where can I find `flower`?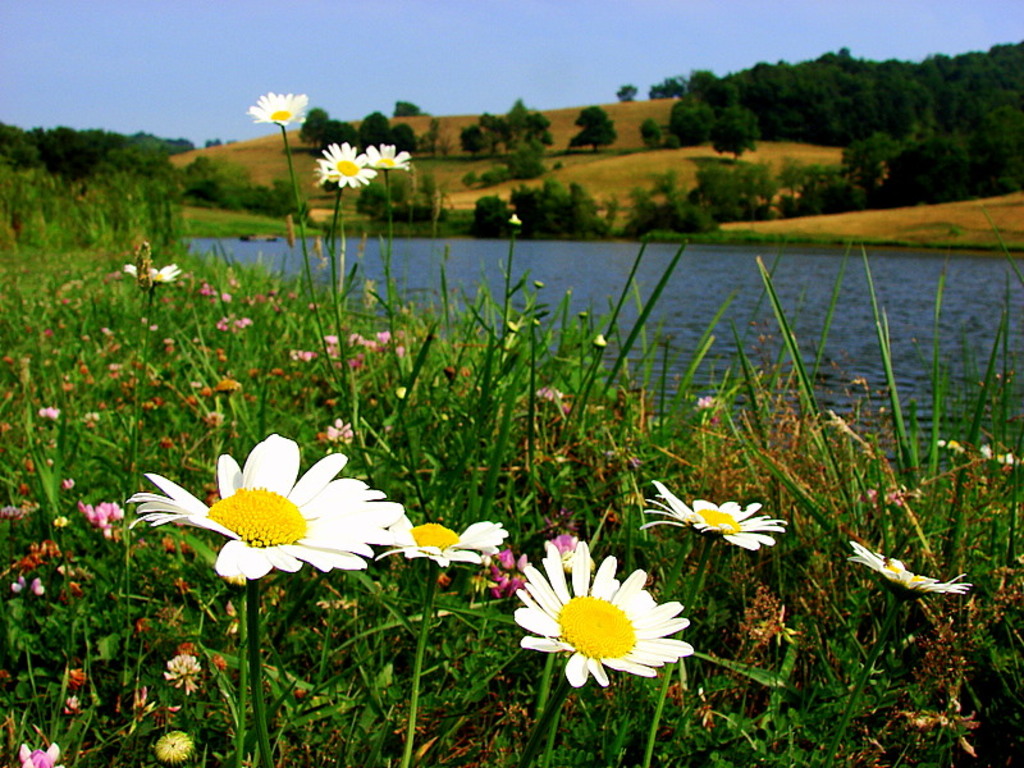
You can find it at (114,234,174,288).
